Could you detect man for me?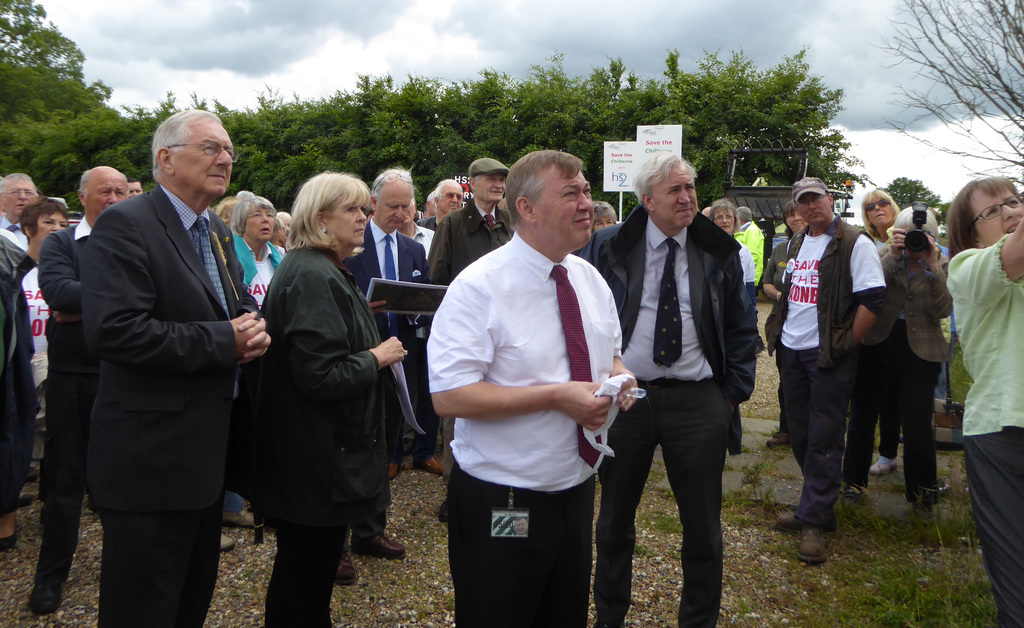
Detection result: [736, 206, 766, 351].
